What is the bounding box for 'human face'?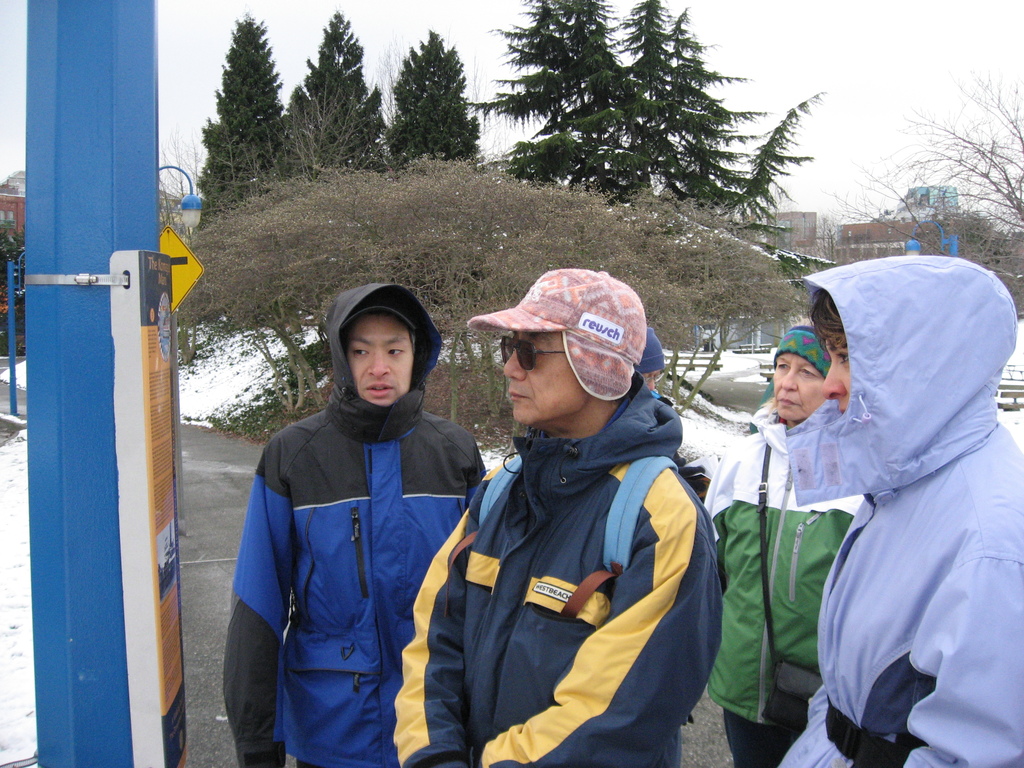
x1=344 y1=305 x2=413 y2=406.
